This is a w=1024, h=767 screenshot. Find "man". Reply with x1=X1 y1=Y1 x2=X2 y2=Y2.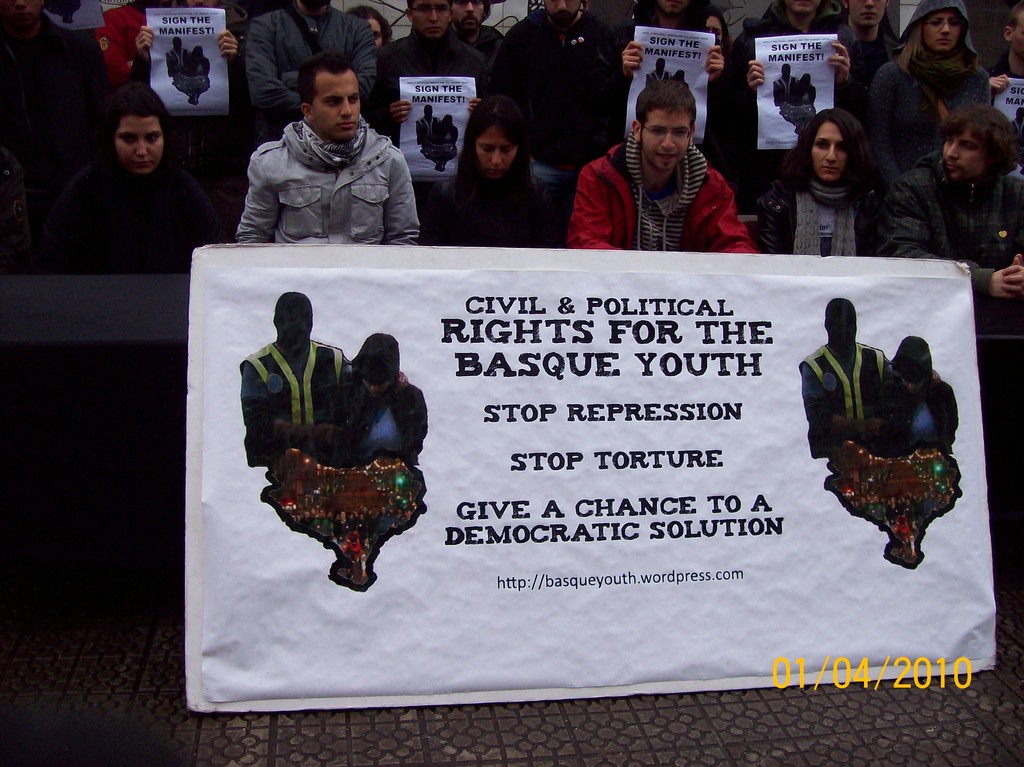
x1=98 y1=0 x2=250 y2=122.
